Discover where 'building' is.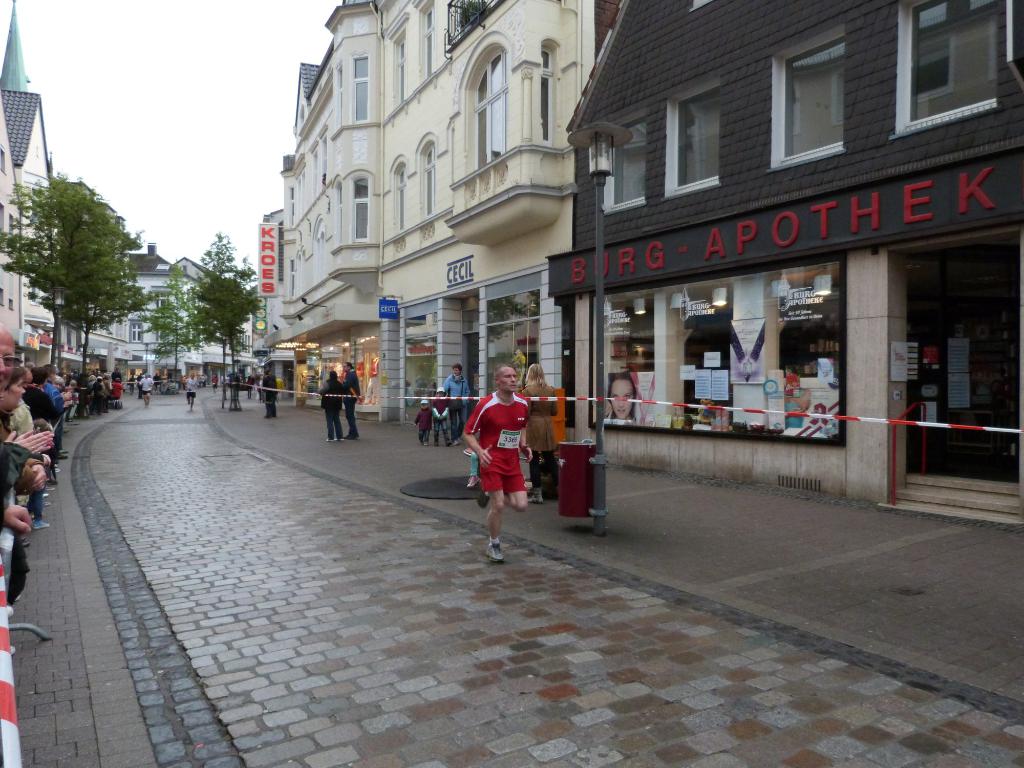
Discovered at bbox(366, 0, 621, 430).
